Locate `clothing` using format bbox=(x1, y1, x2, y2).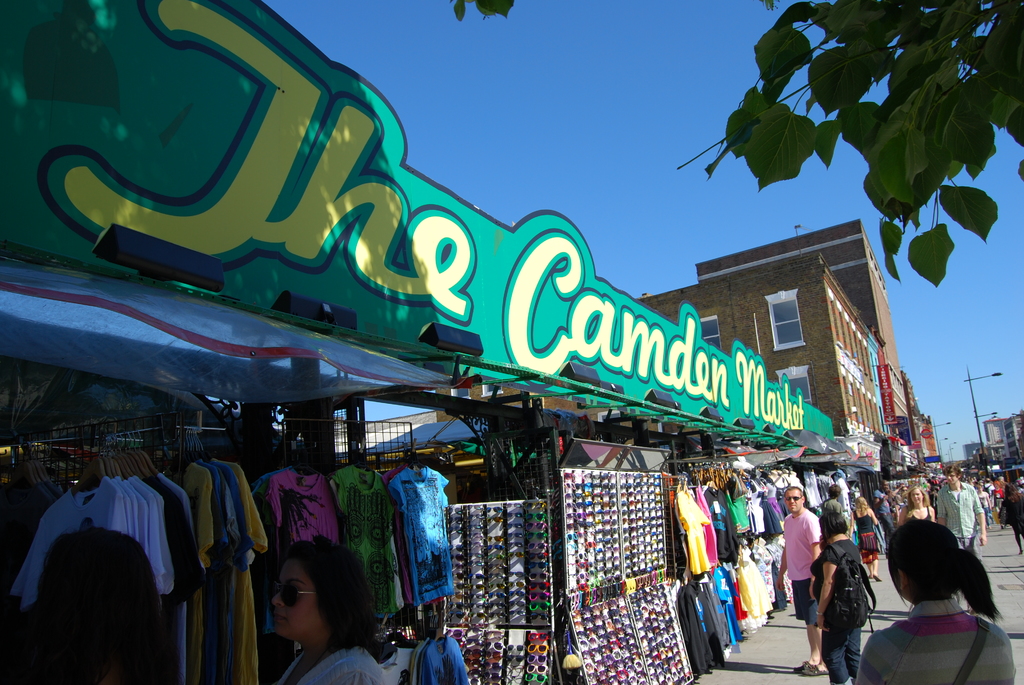
bbox=(856, 597, 1018, 684).
